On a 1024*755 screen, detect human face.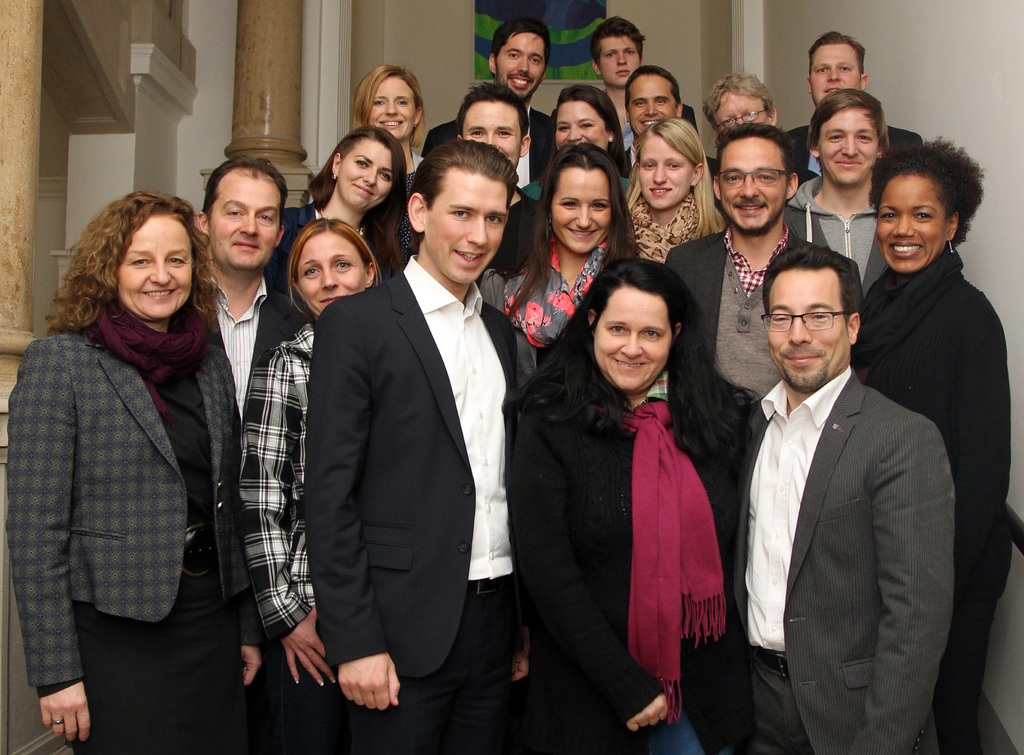
[115, 214, 189, 319].
